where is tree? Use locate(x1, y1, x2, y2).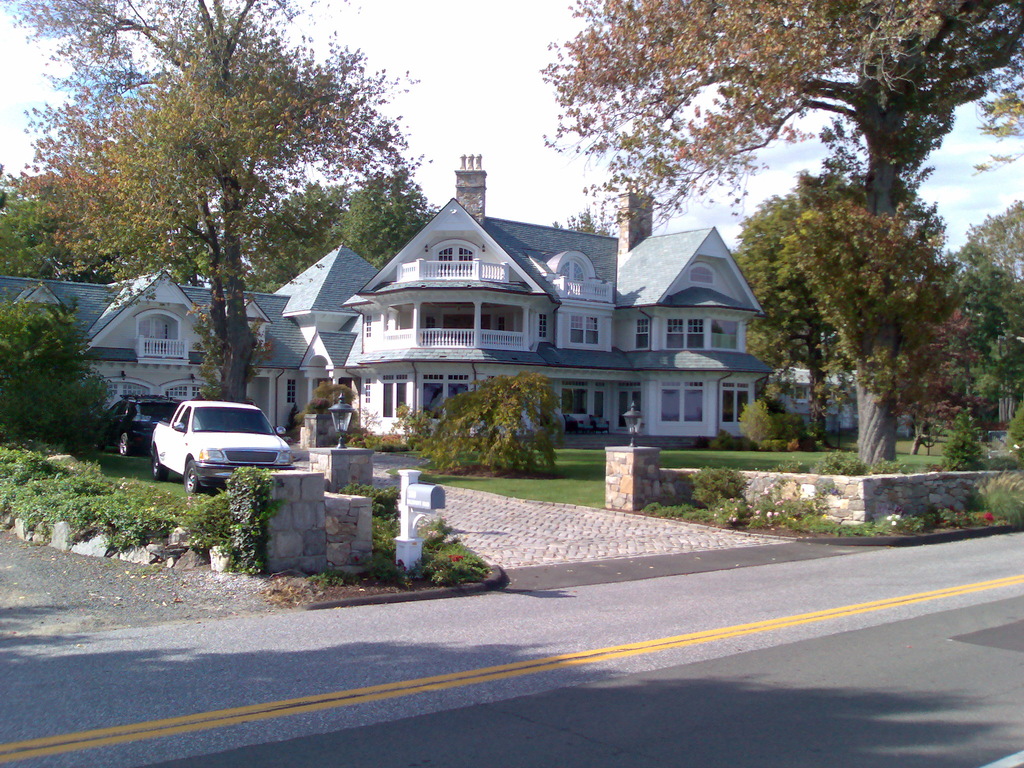
locate(0, 1, 422, 404).
